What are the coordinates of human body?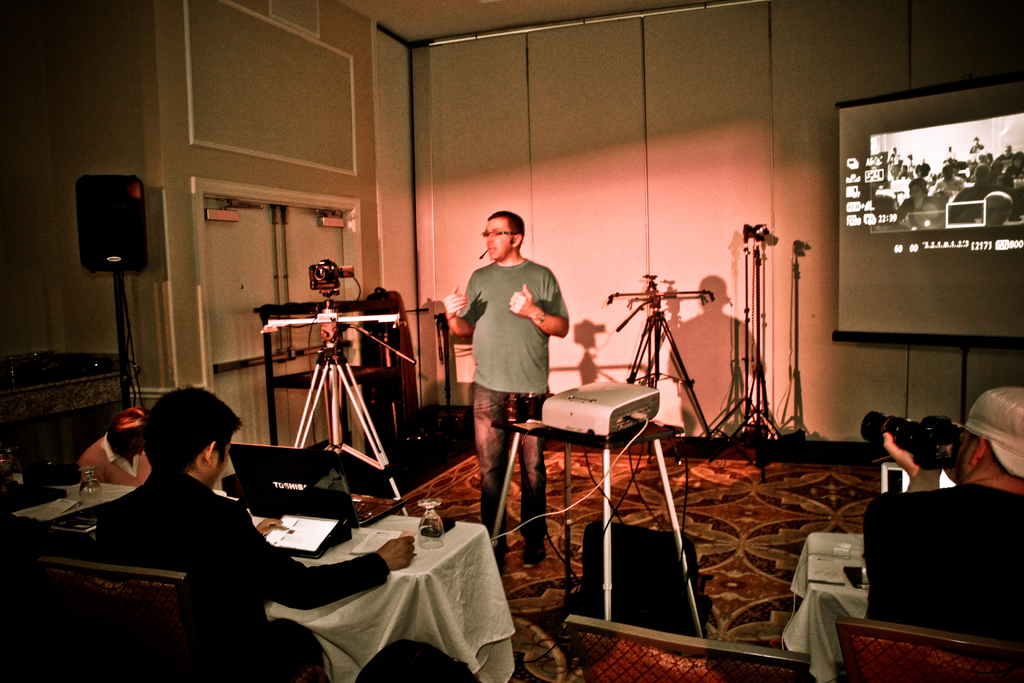
{"x1": 860, "y1": 381, "x2": 1023, "y2": 648}.
